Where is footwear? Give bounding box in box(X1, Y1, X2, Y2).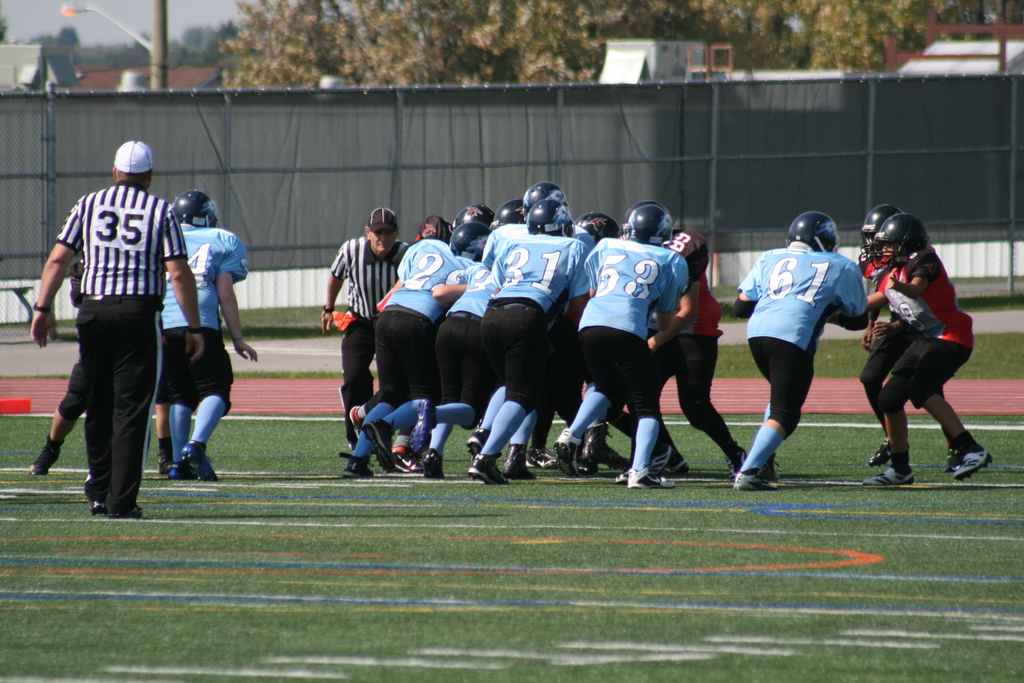
box(113, 504, 148, 518).
